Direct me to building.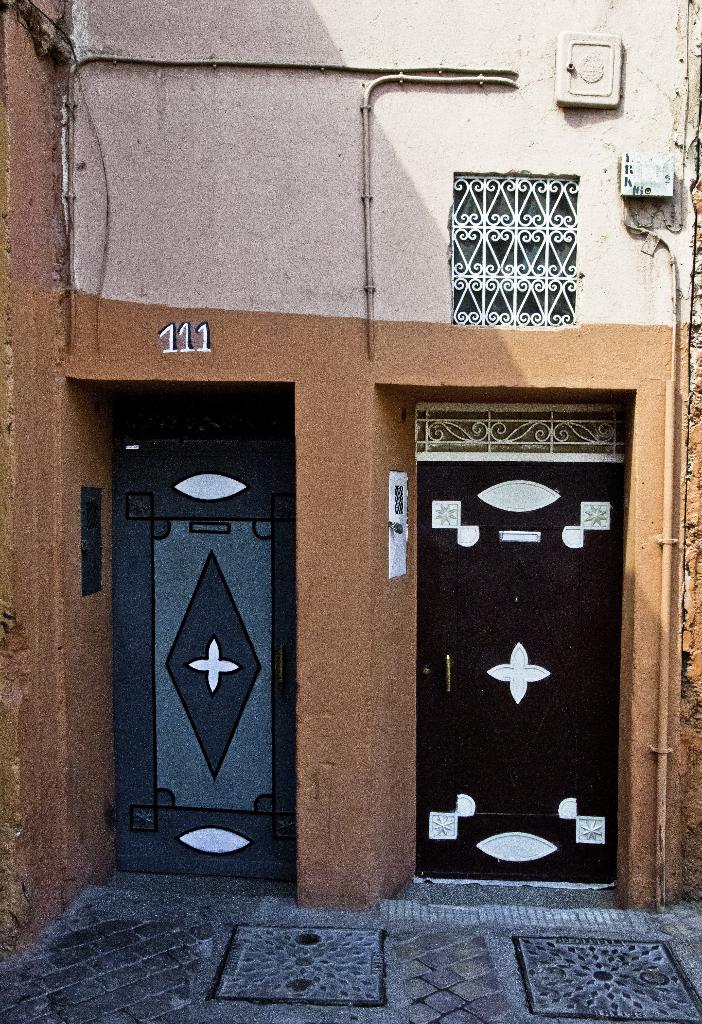
Direction: <region>0, 0, 701, 966</region>.
